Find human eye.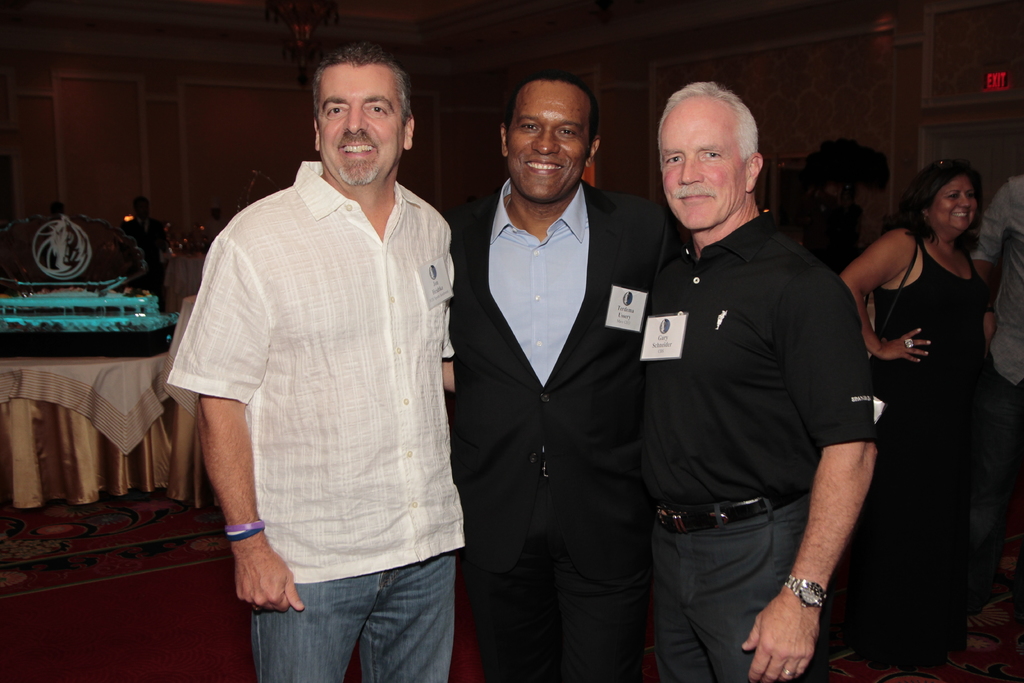
(x1=319, y1=101, x2=346, y2=120).
